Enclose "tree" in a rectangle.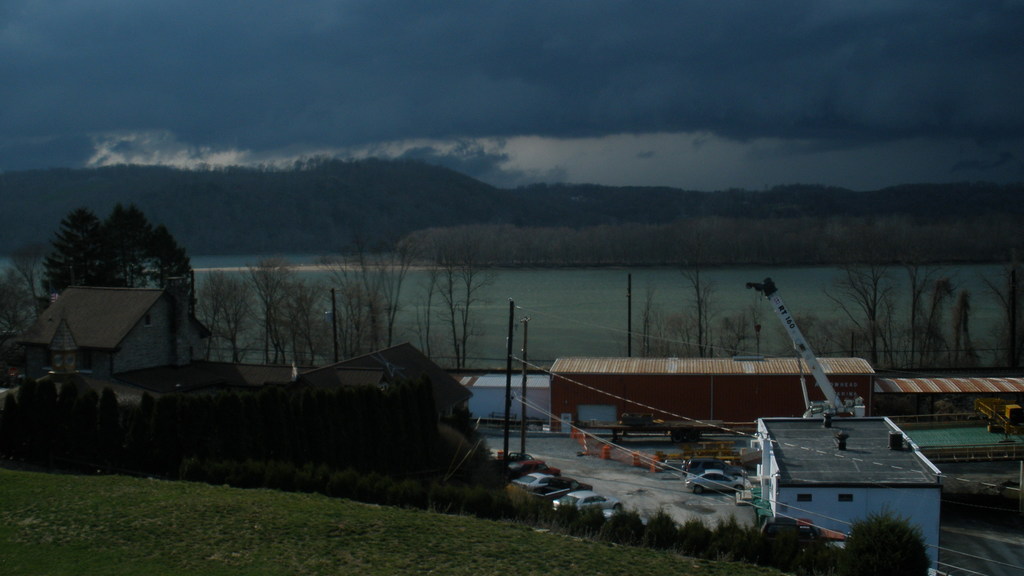
[660, 260, 713, 356].
